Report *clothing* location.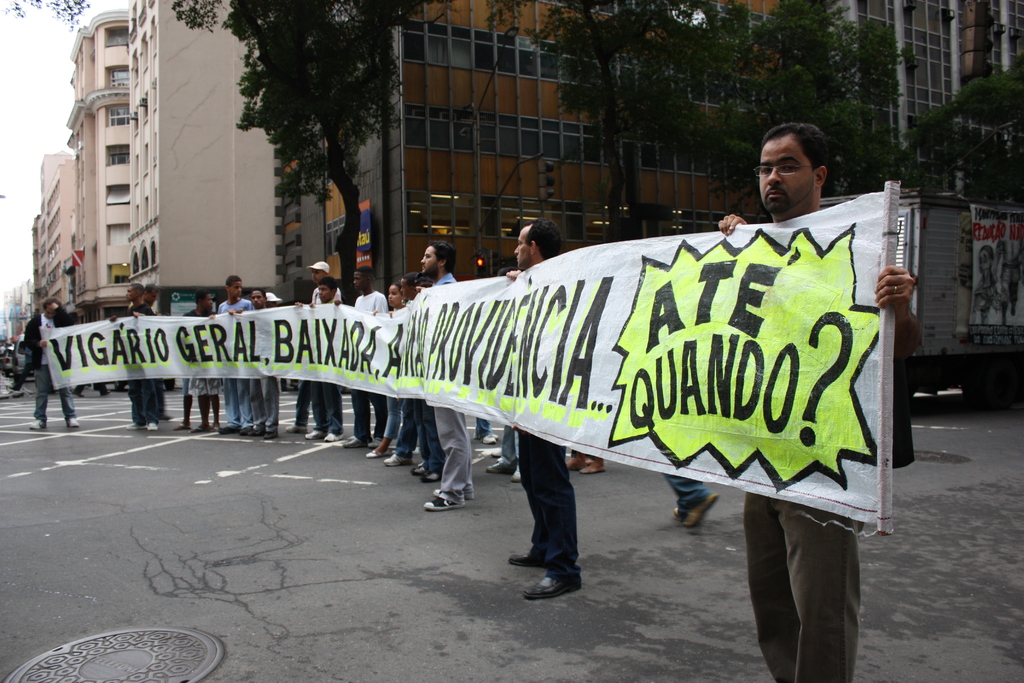
Report: {"left": 218, "top": 296, "right": 252, "bottom": 427}.
